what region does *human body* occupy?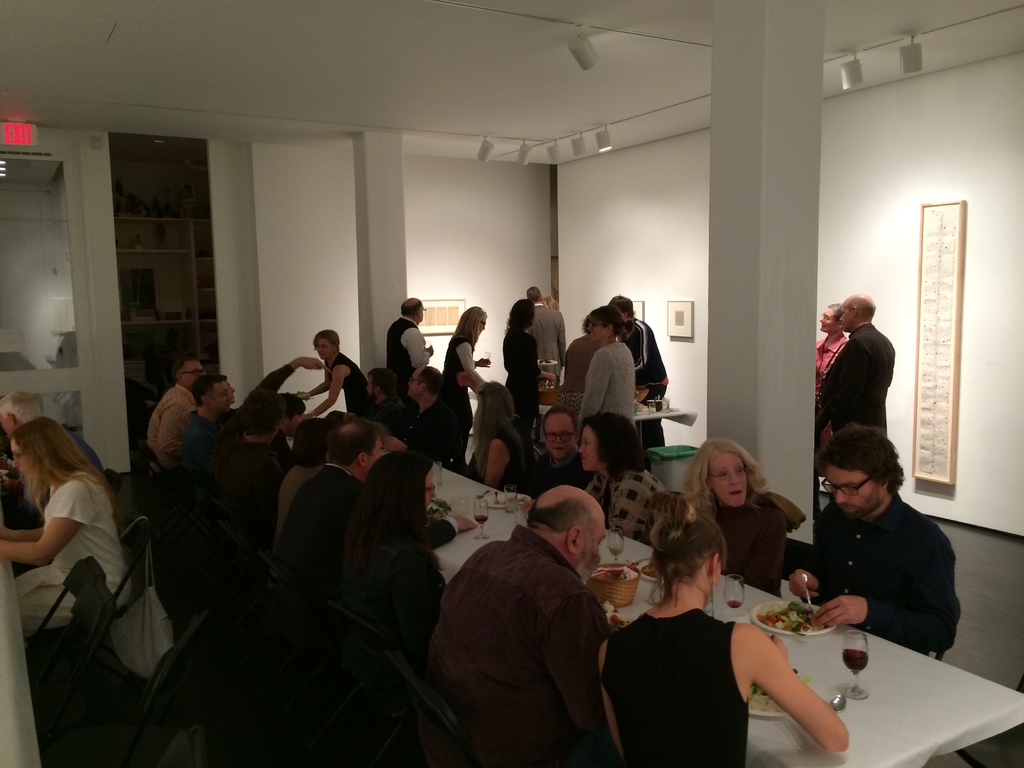
crop(144, 383, 197, 467).
